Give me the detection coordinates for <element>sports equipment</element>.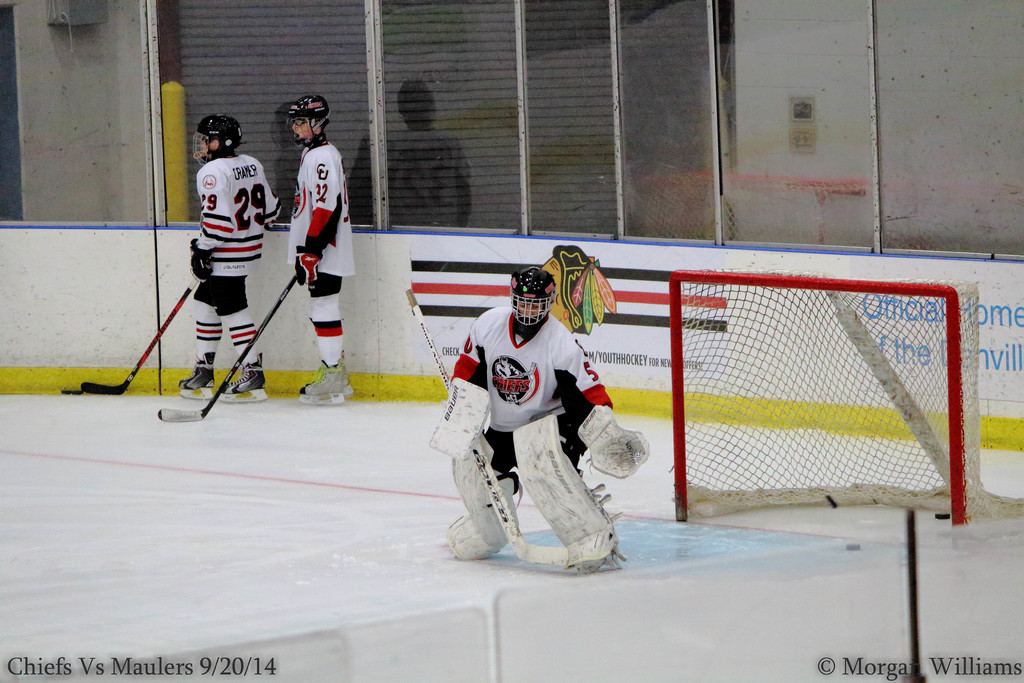
left=195, top=113, right=239, bottom=163.
